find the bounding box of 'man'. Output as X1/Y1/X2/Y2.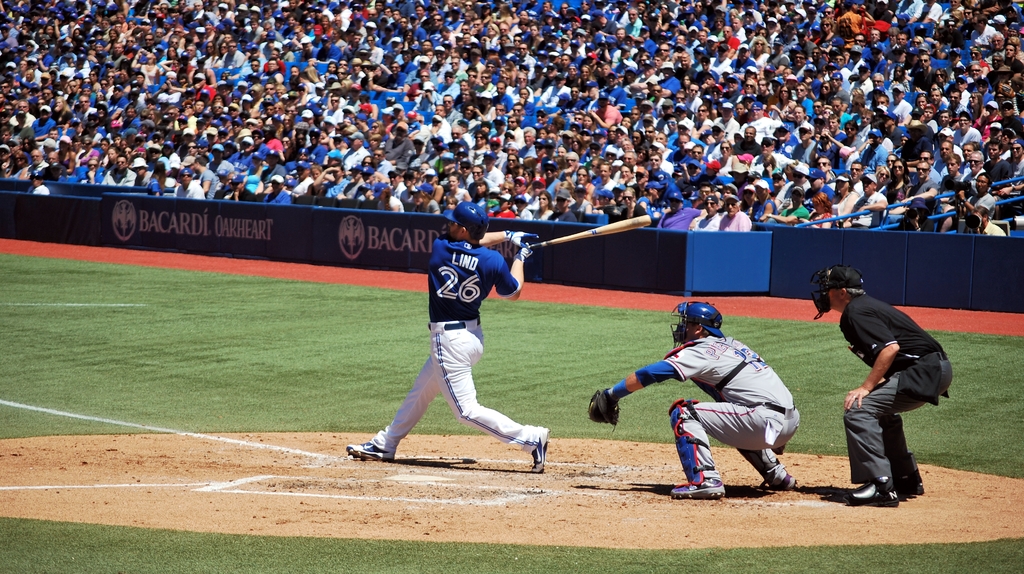
257/31/279/56.
